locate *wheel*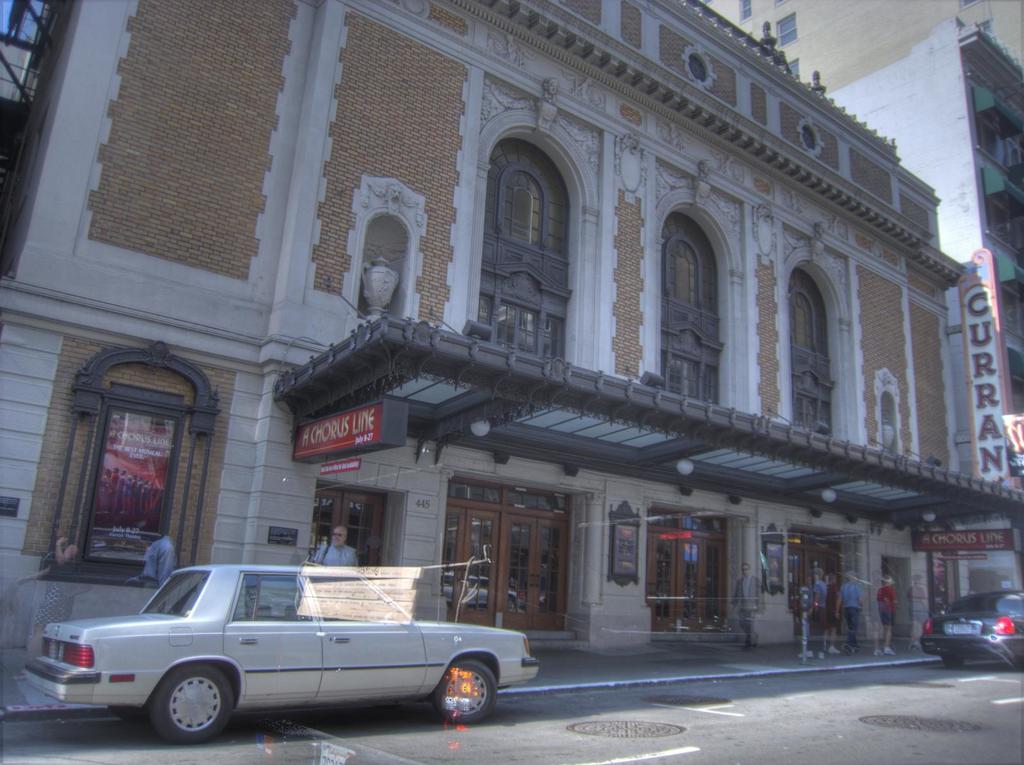
418/666/487/732
